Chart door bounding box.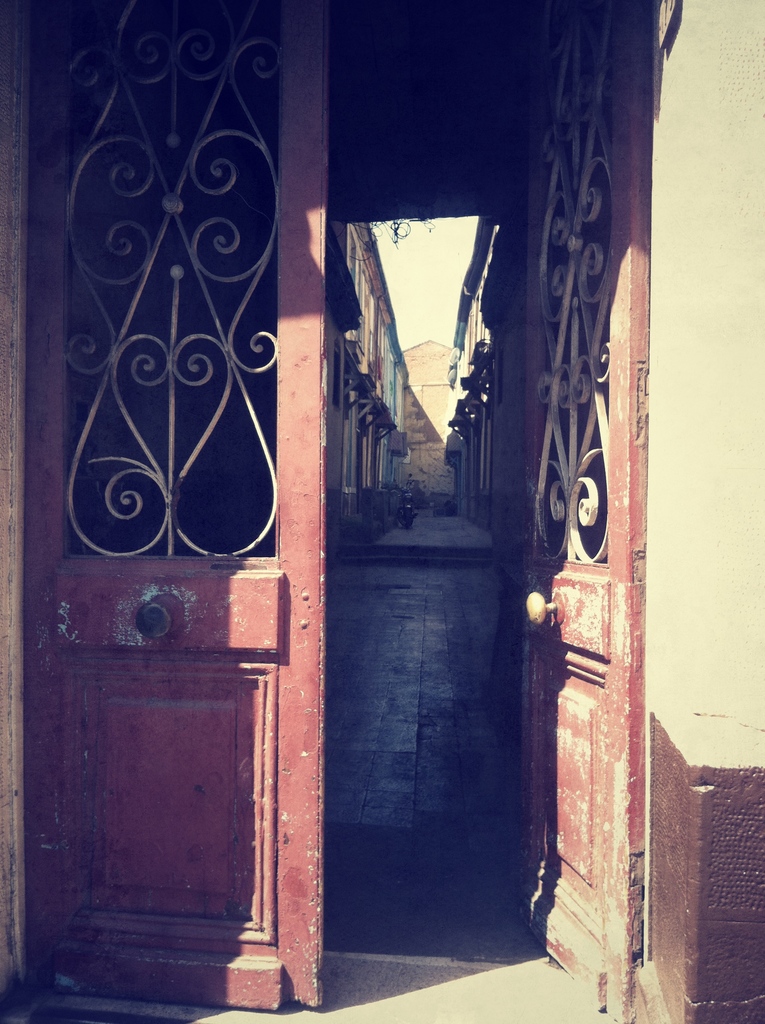
Charted: {"left": 507, "top": 0, "right": 656, "bottom": 1023}.
